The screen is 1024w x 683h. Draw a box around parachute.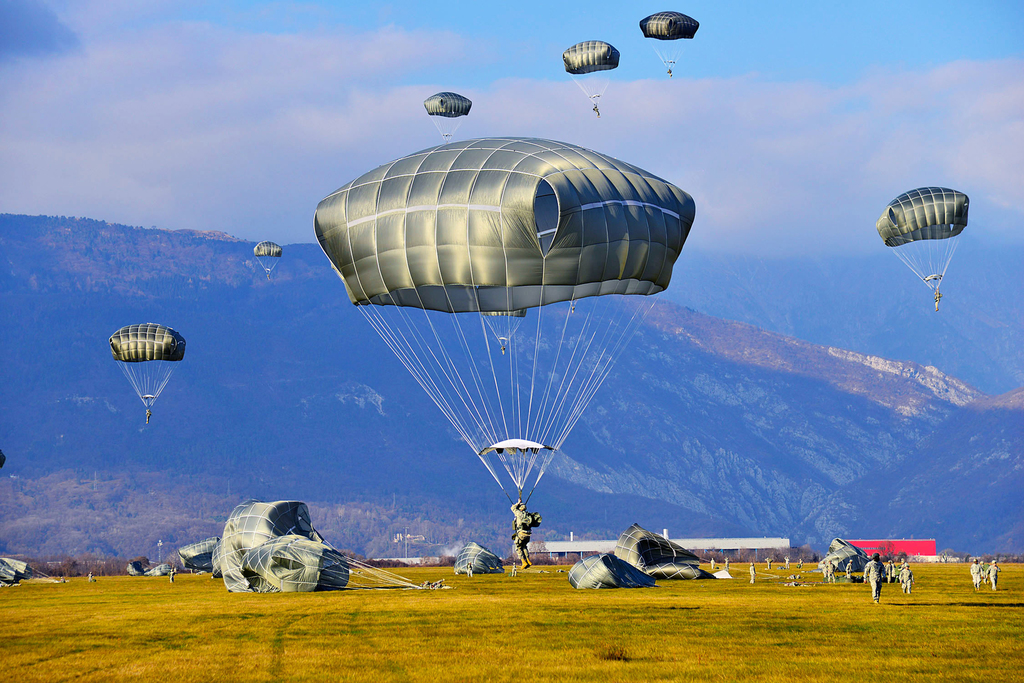
rect(563, 525, 773, 580).
